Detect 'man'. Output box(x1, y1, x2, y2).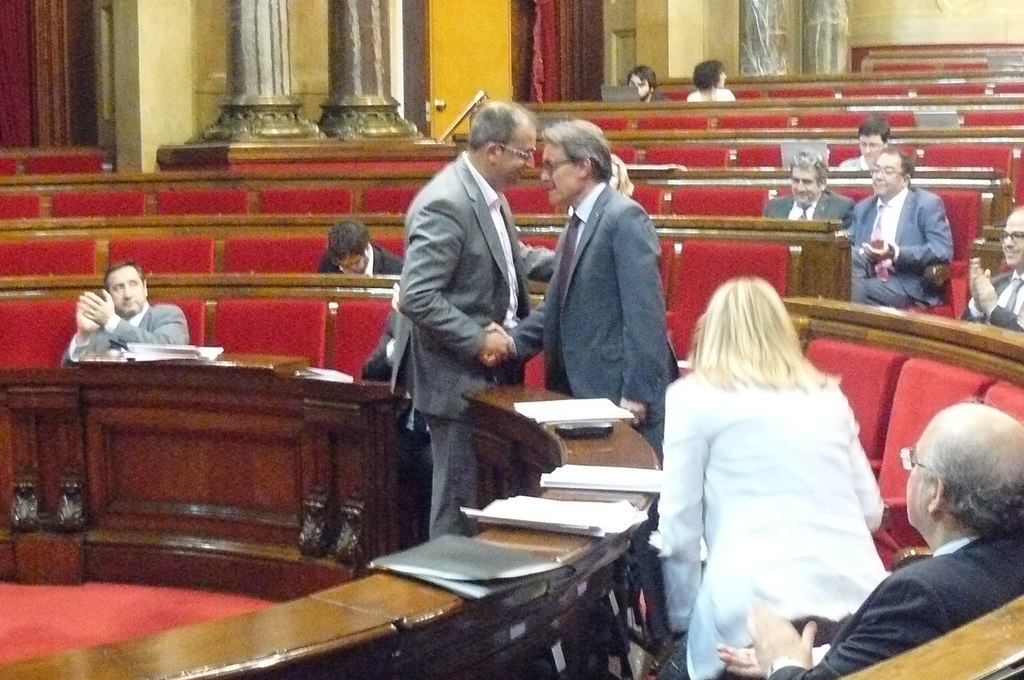
box(766, 154, 855, 231).
